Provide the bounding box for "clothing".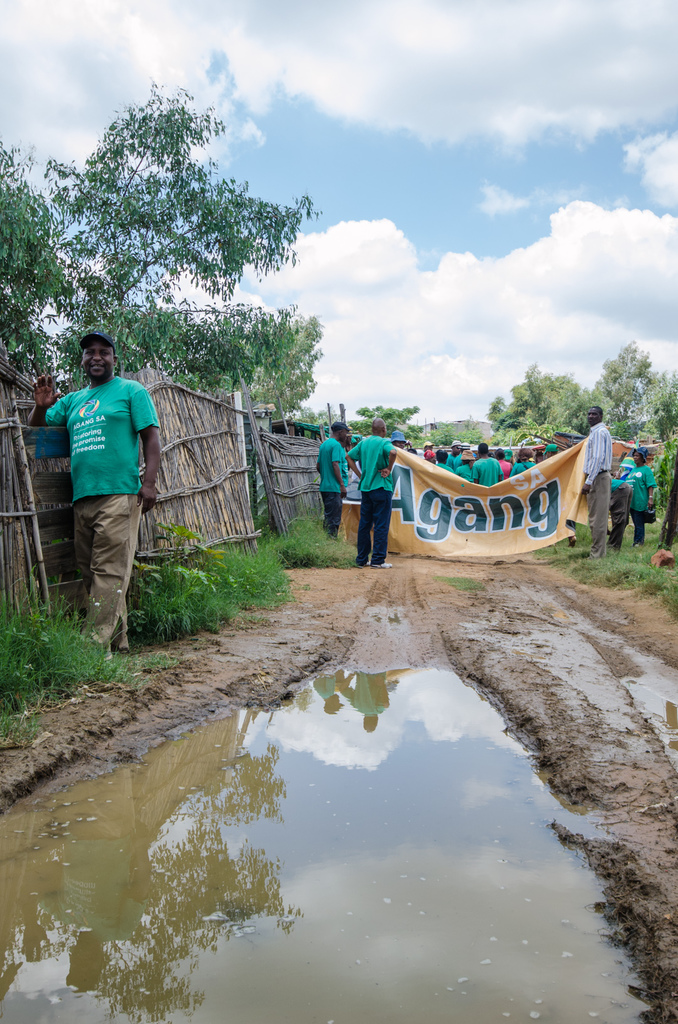
locate(439, 463, 451, 474).
